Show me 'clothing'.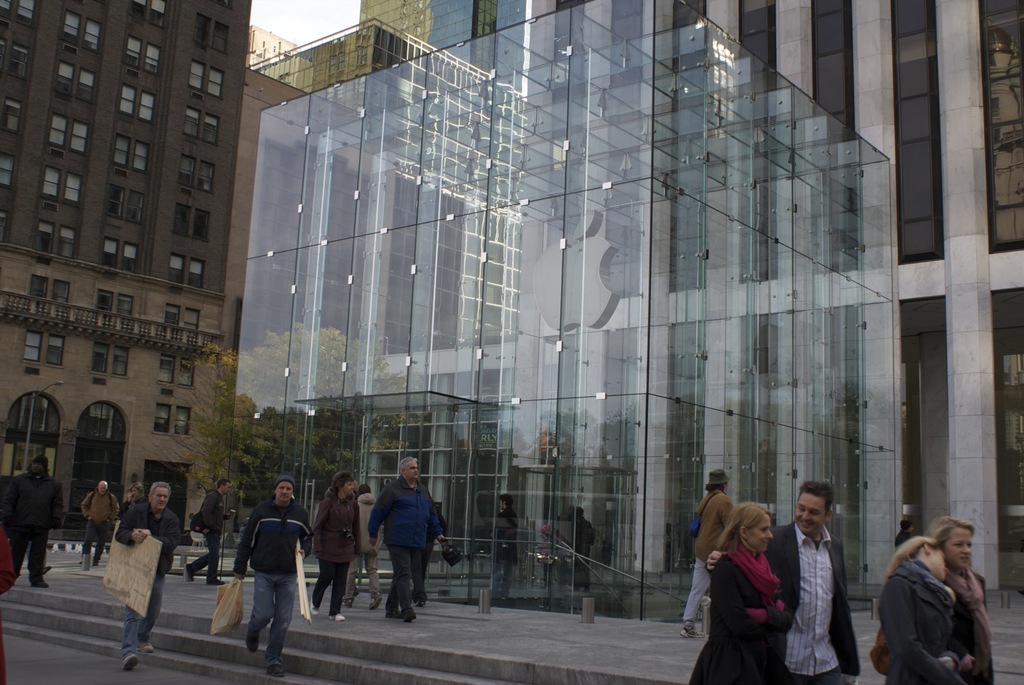
'clothing' is here: <box>126,494,147,513</box>.
